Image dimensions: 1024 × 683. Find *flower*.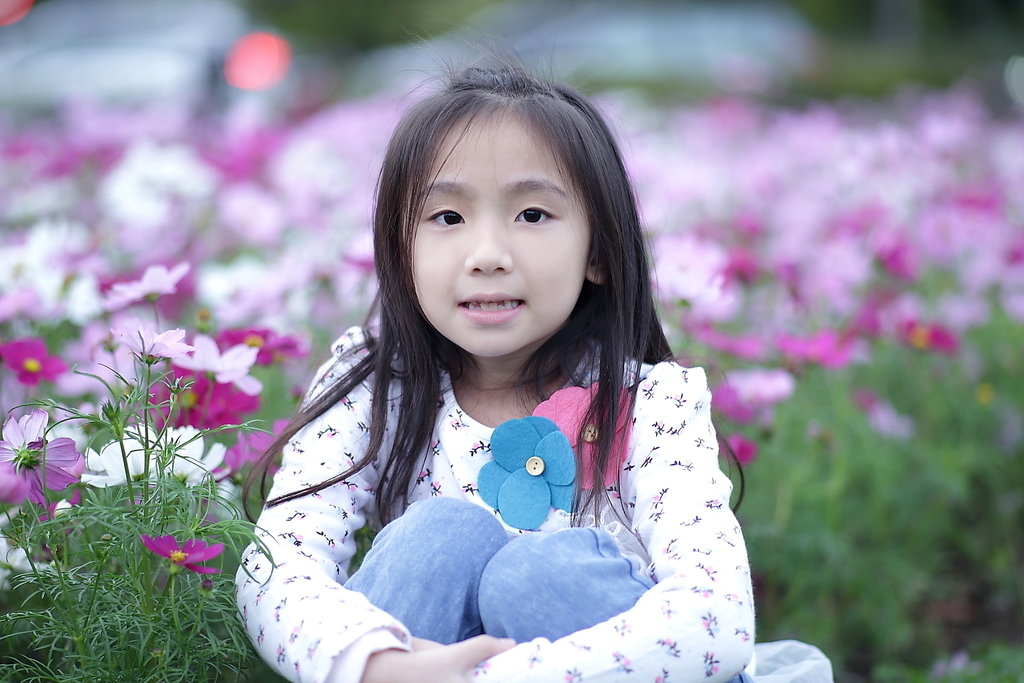
locate(128, 425, 228, 489).
